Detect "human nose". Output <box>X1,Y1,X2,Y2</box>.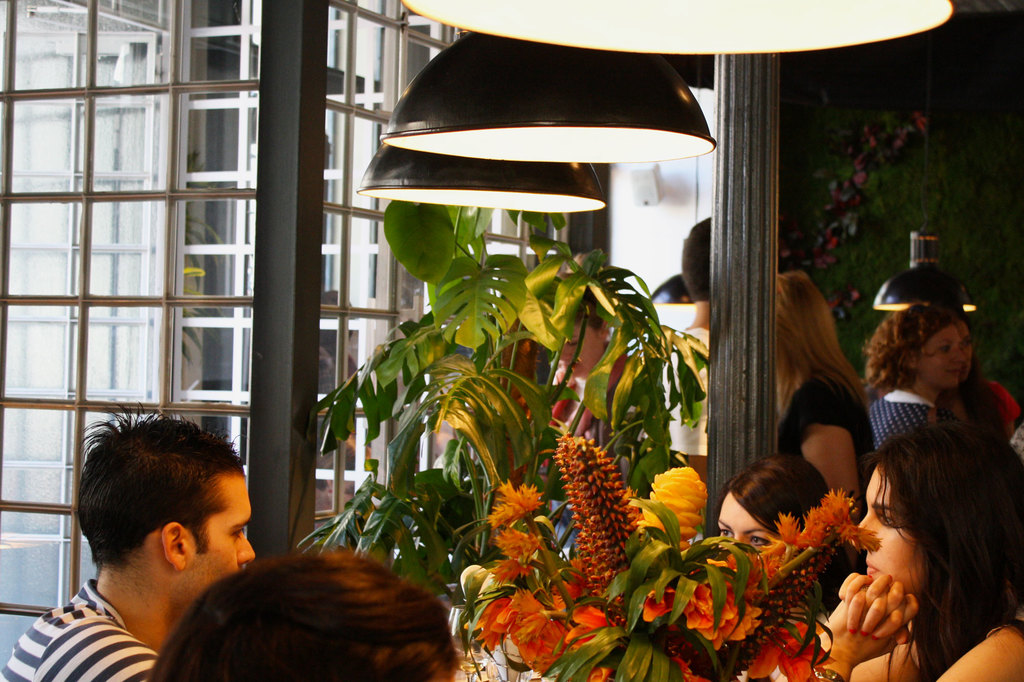
<box>949,349,962,363</box>.
